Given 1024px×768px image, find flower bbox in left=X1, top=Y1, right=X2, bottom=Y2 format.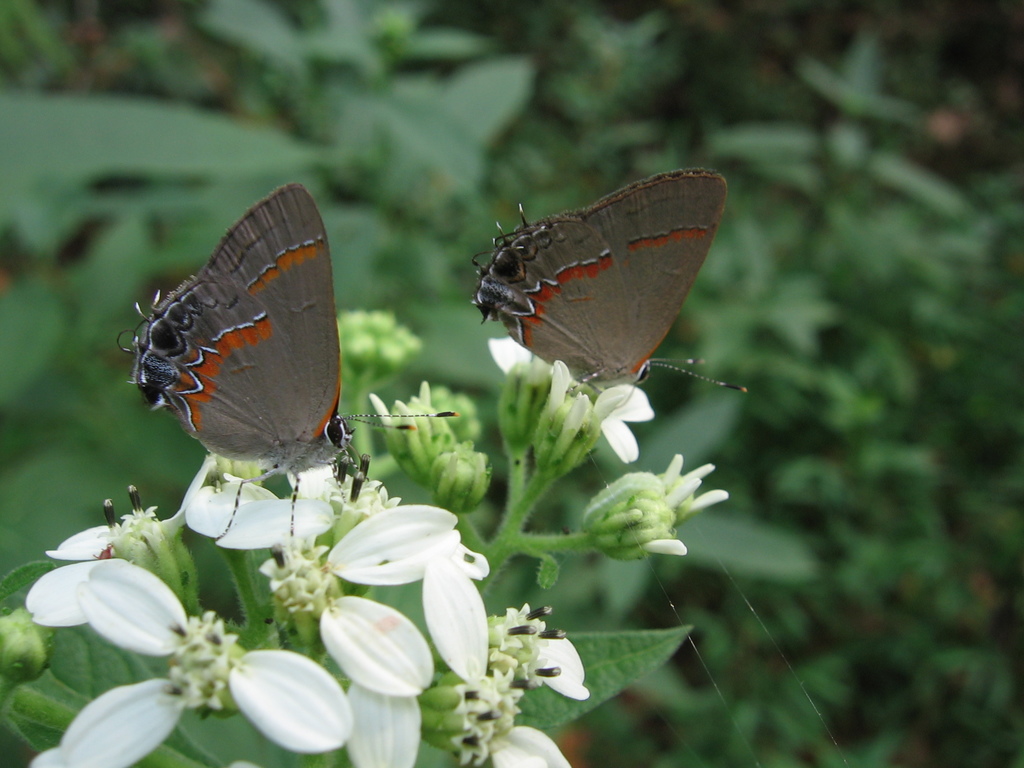
left=458, top=604, right=629, bottom=762.
